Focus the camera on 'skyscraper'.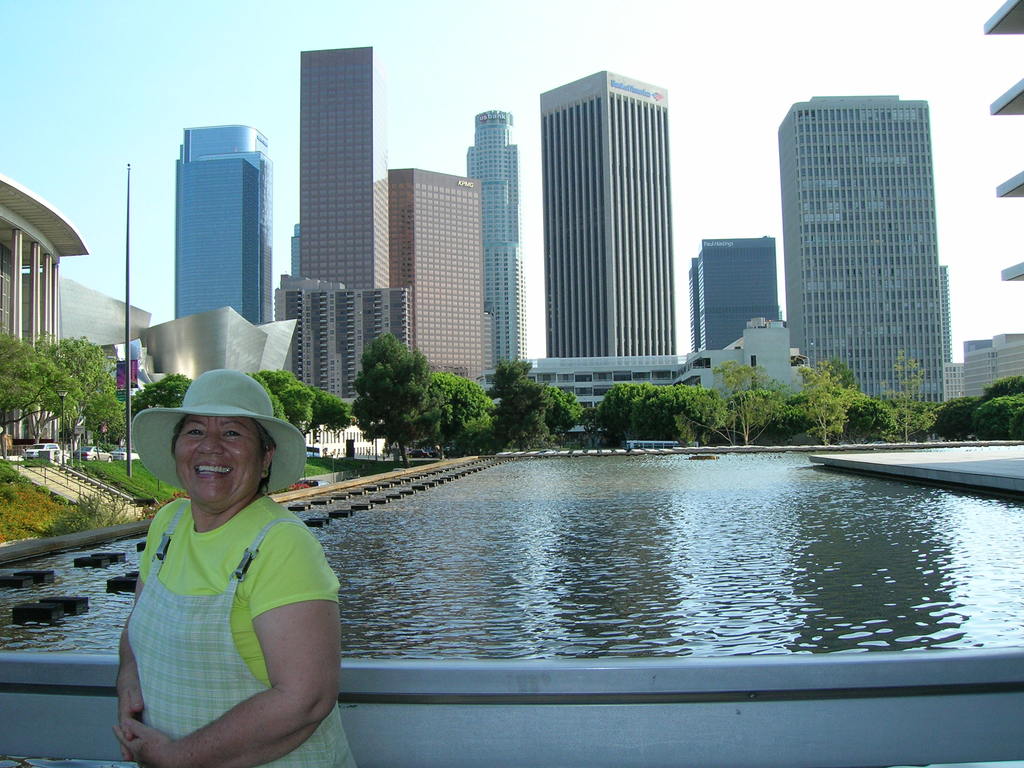
Focus region: [left=690, top=236, right=781, bottom=351].
